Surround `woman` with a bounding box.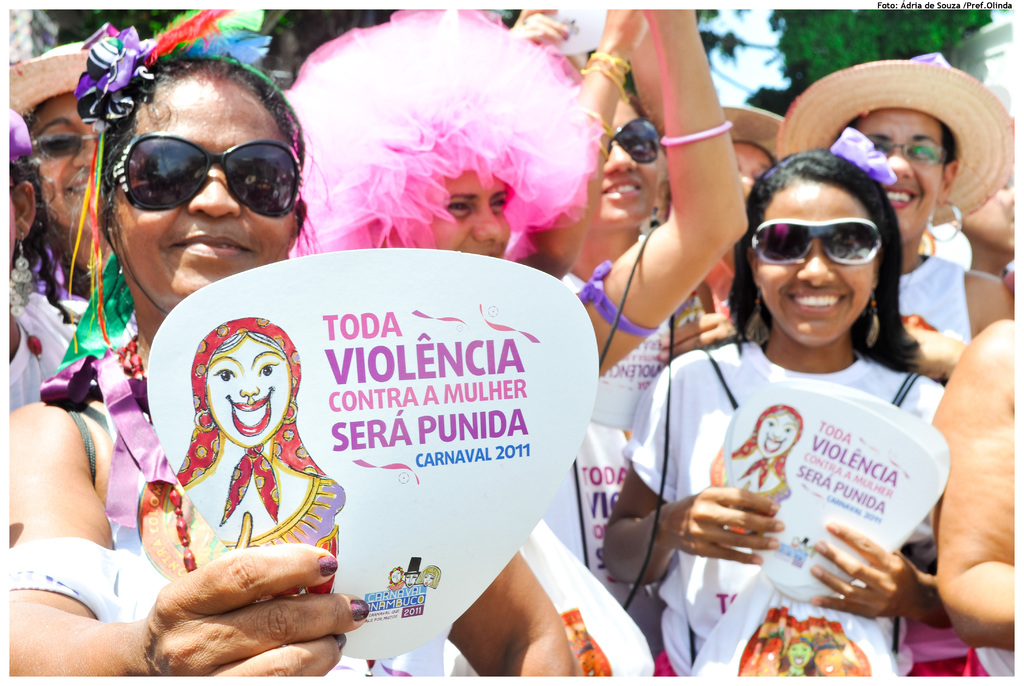
{"x1": 303, "y1": 9, "x2": 753, "y2": 380}.
